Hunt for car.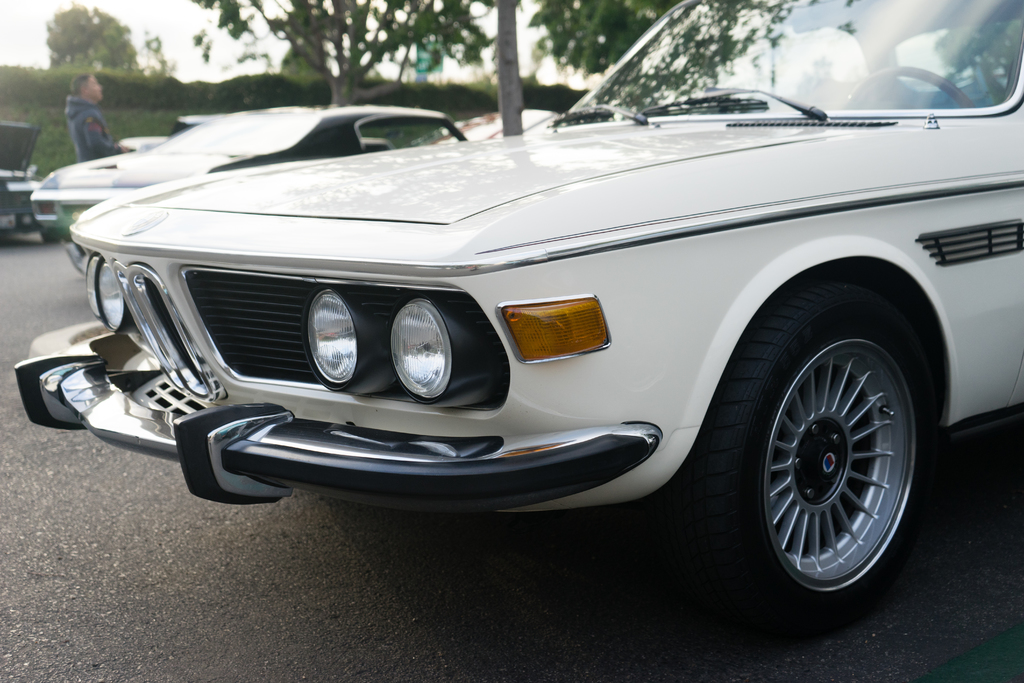
Hunted down at bbox=(28, 99, 481, 238).
